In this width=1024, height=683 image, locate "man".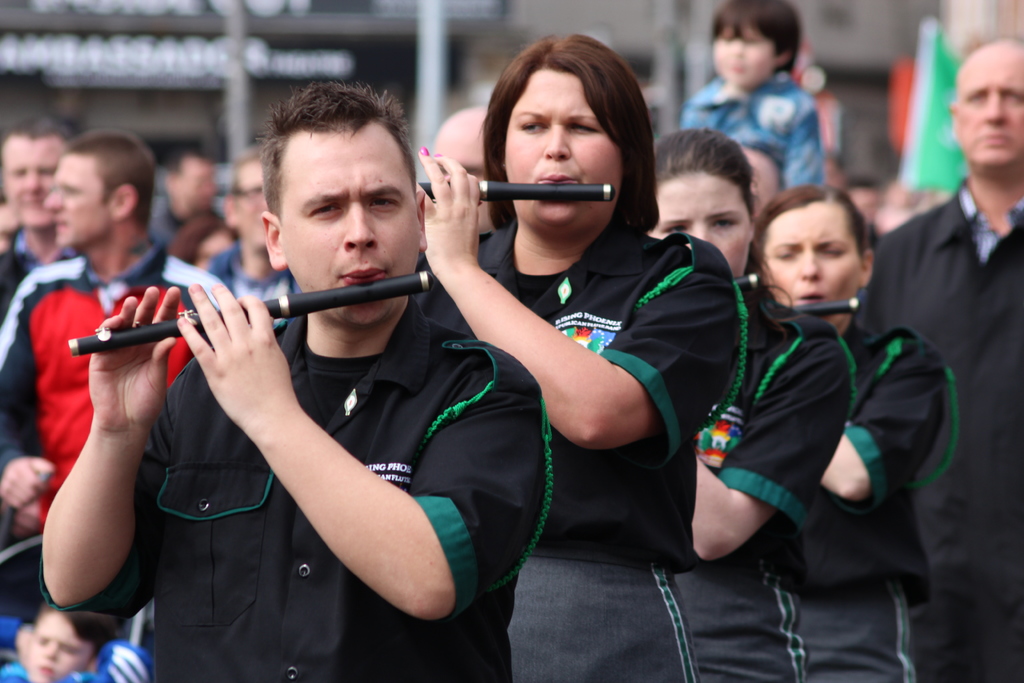
Bounding box: bbox=(195, 147, 304, 332).
